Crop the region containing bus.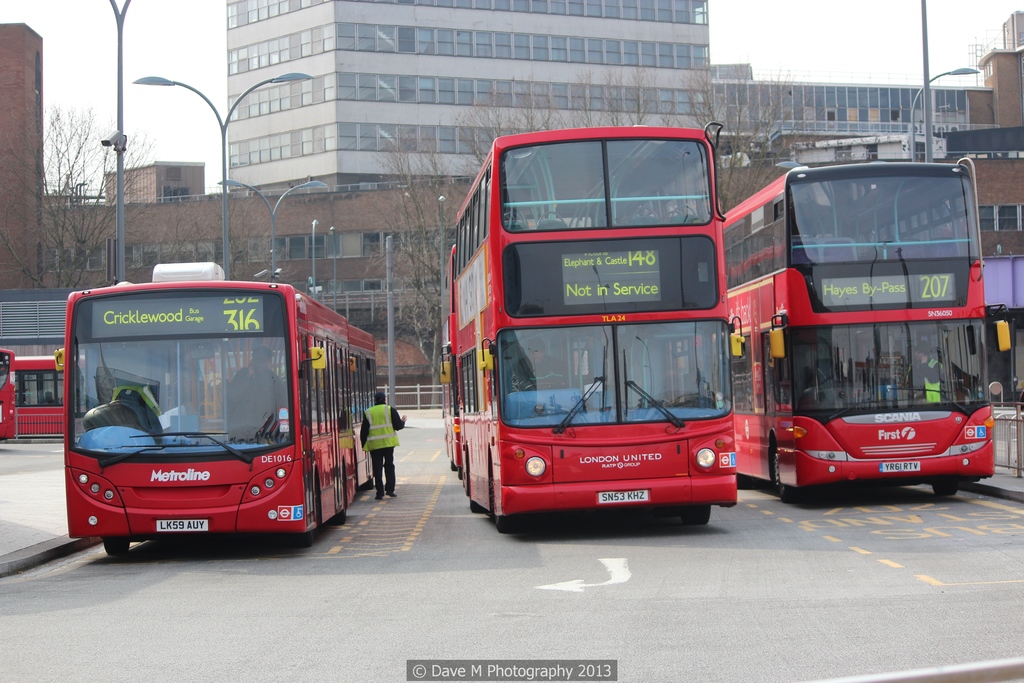
Crop region: [14, 352, 86, 436].
